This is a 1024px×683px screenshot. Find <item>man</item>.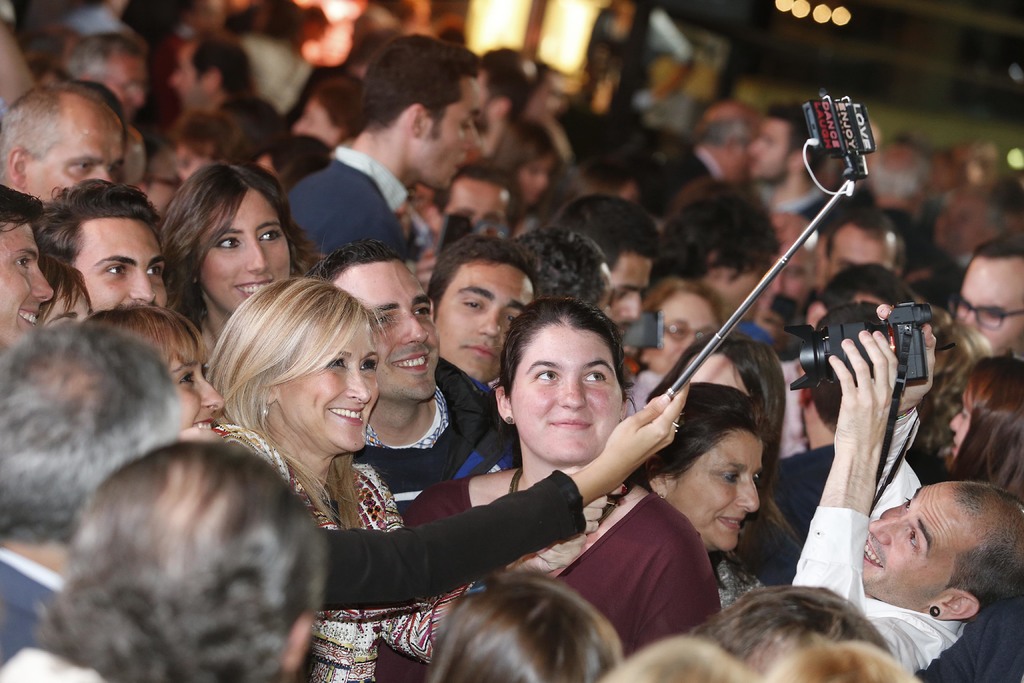
Bounding box: region(765, 212, 824, 346).
